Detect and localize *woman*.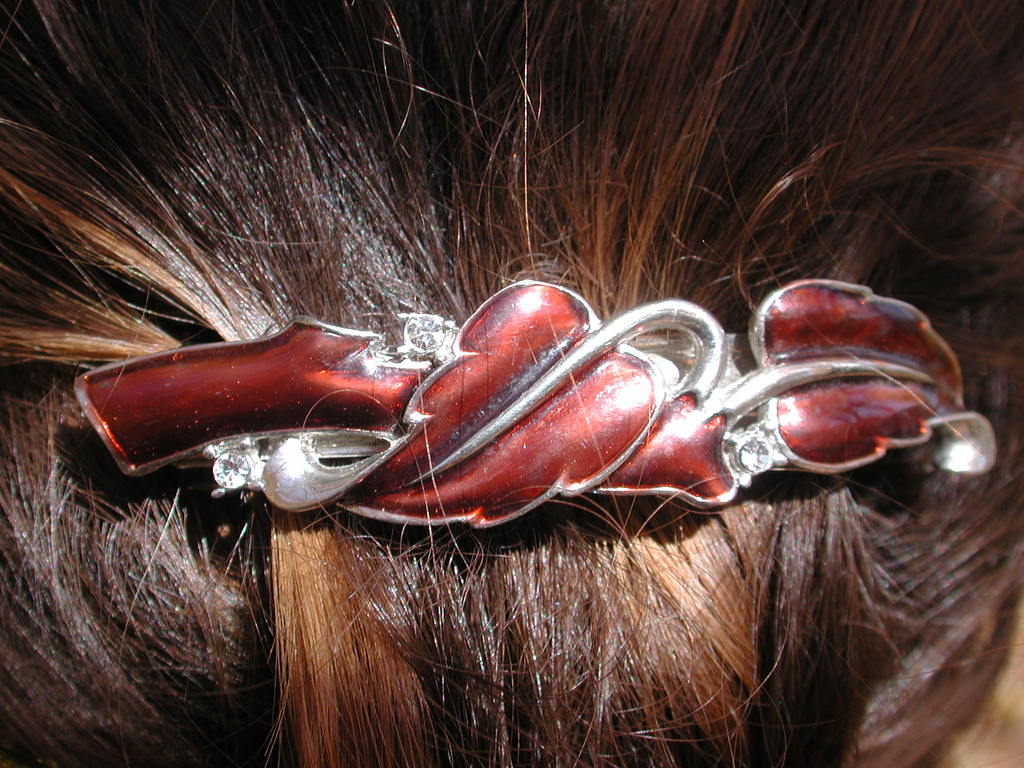
Localized at Rect(0, 0, 1023, 767).
